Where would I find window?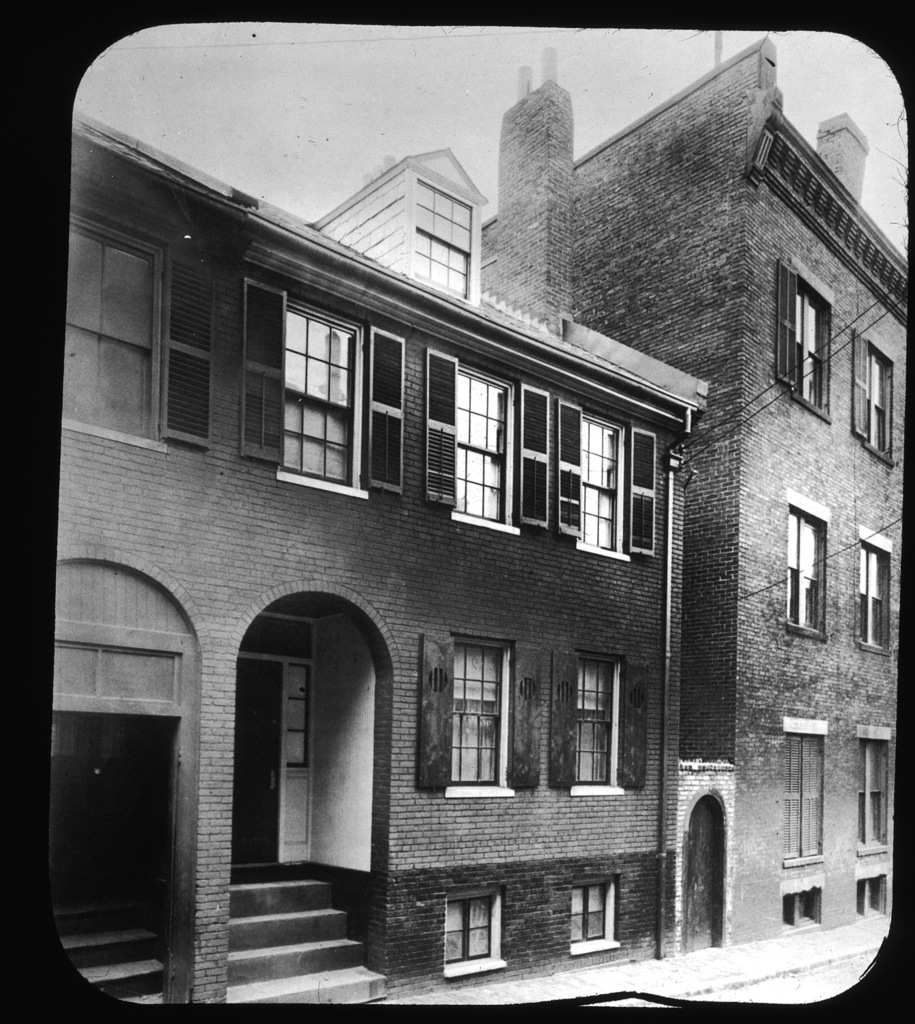
At bbox=[800, 282, 824, 406].
